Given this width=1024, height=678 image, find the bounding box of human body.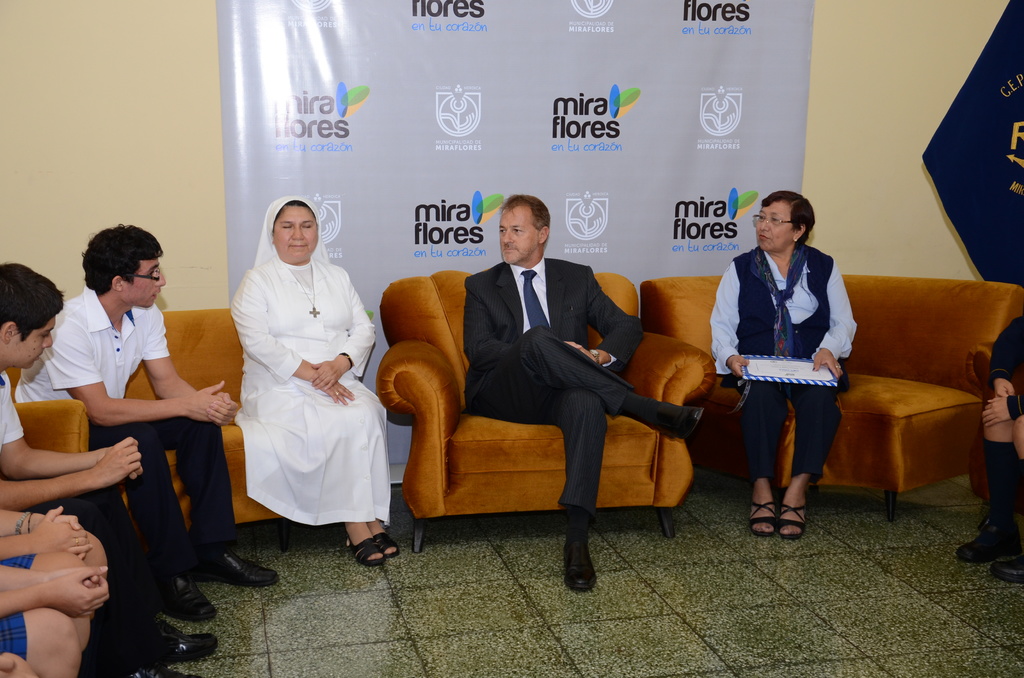
rect(714, 182, 845, 553).
